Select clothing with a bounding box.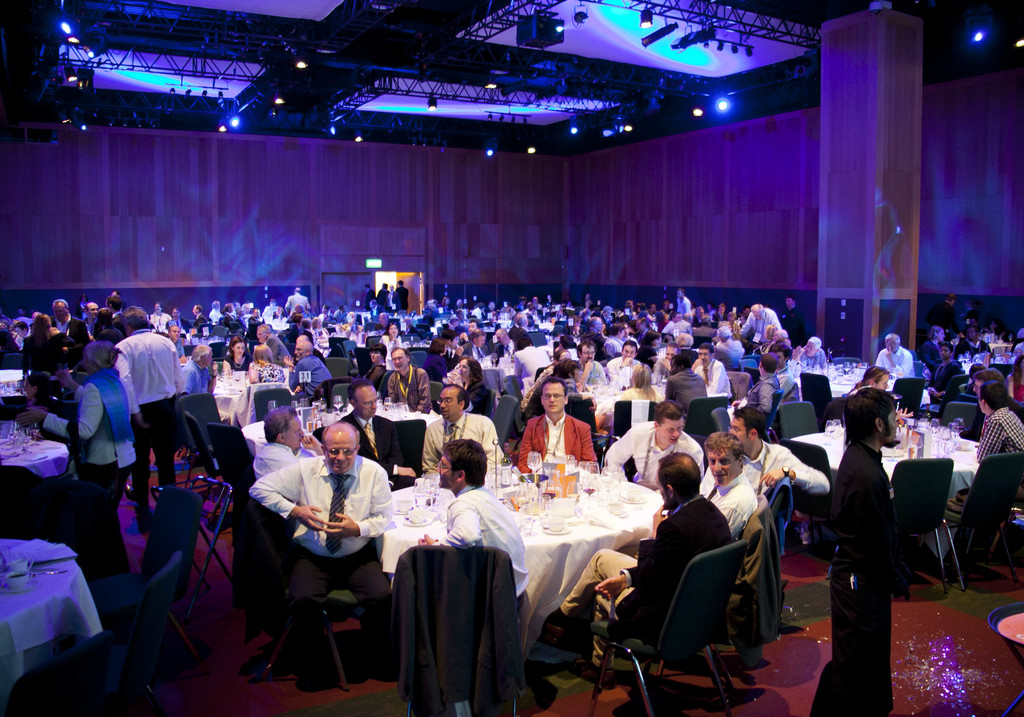
<bbox>868, 342, 920, 391</bbox>.
